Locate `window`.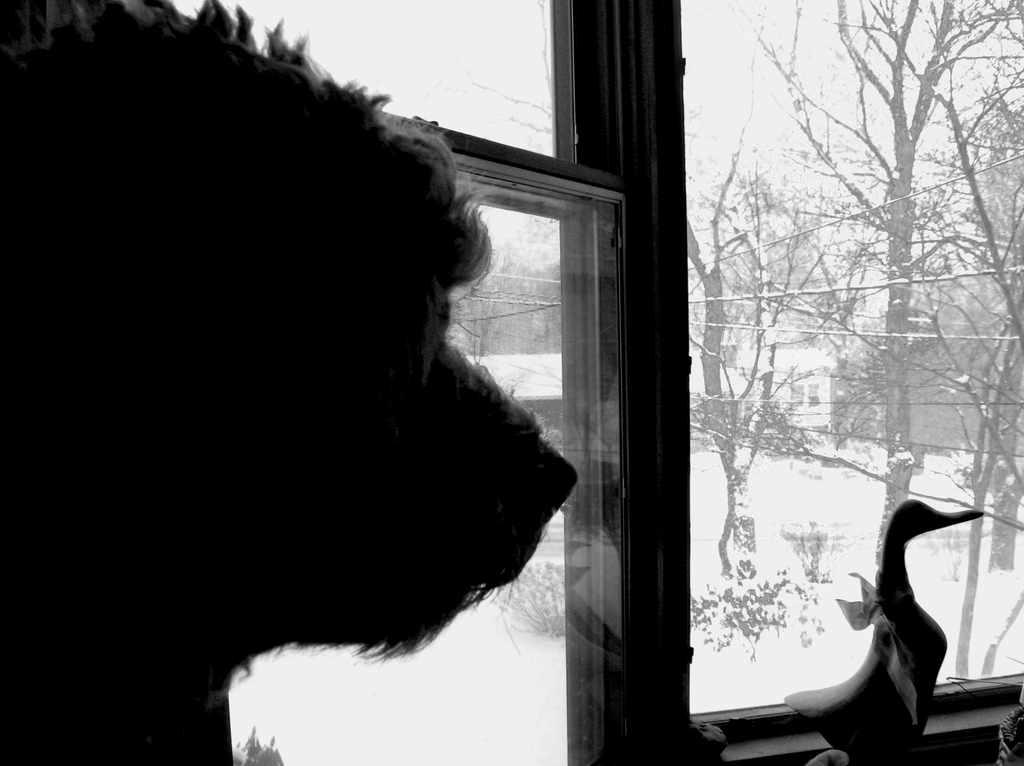
Bounding box: [left=161, top=0, right=1023, bottom=765].
